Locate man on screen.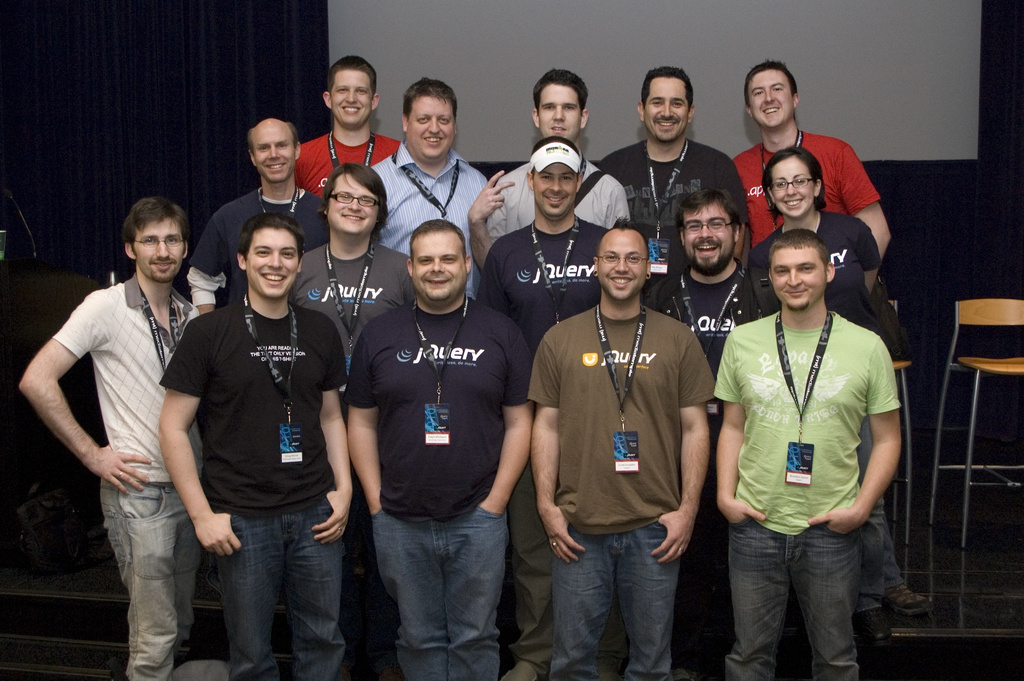
On screen at [285, 159, 420, 403].
